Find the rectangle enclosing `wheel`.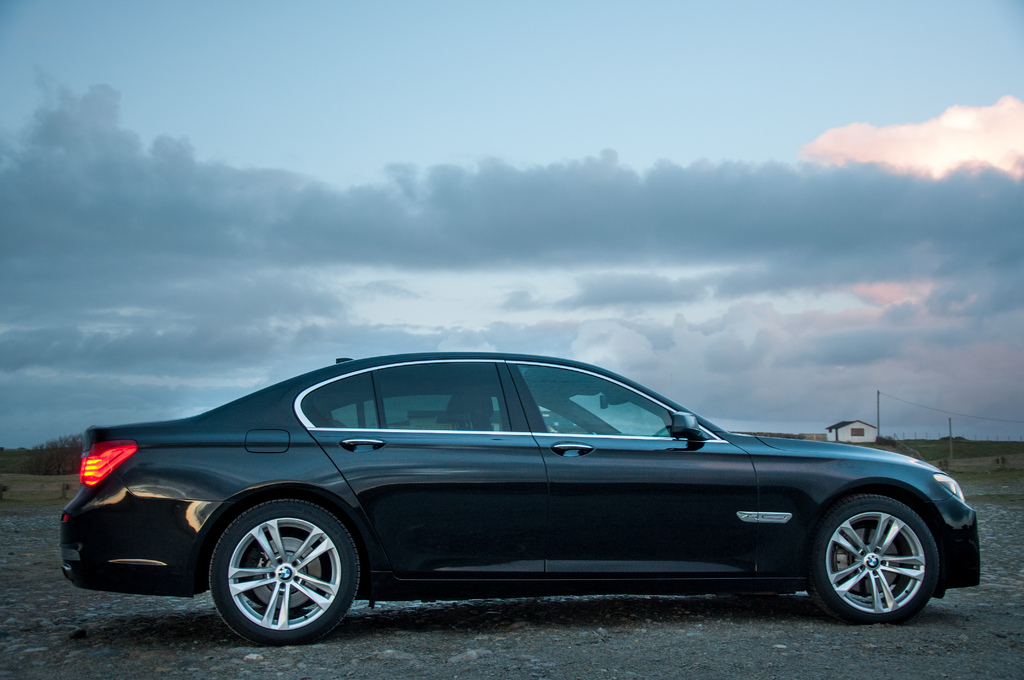
(left=808, top=496, right=939, bottom=619).
